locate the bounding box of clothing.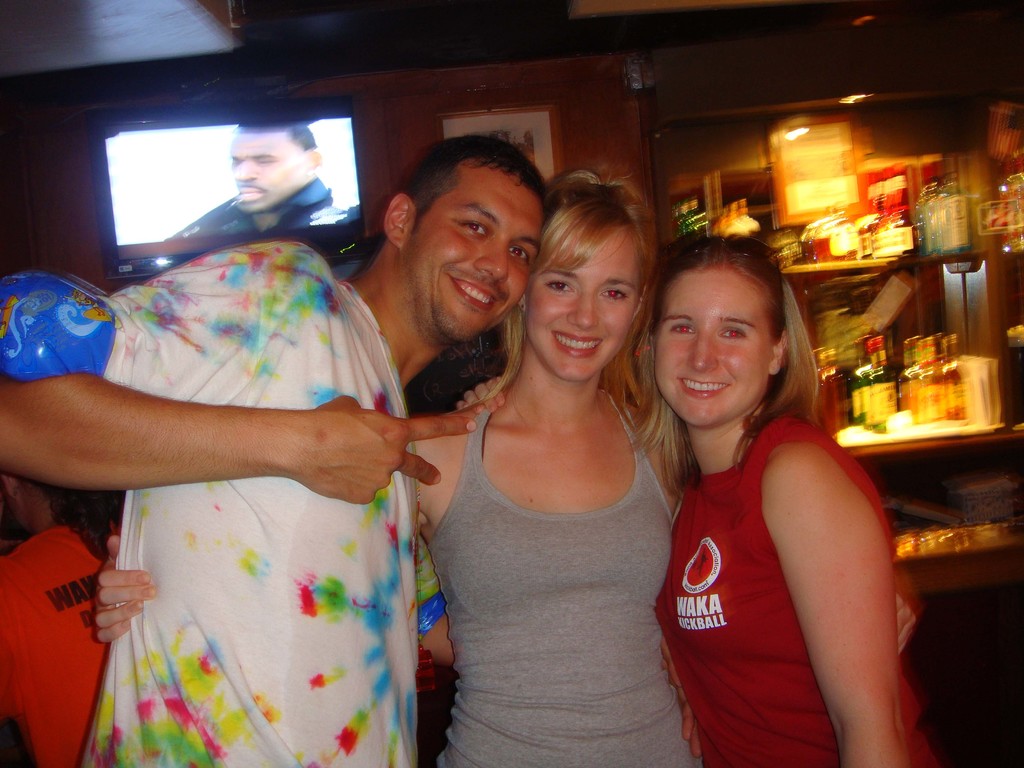
Bounding box: 100 237 444 767.
